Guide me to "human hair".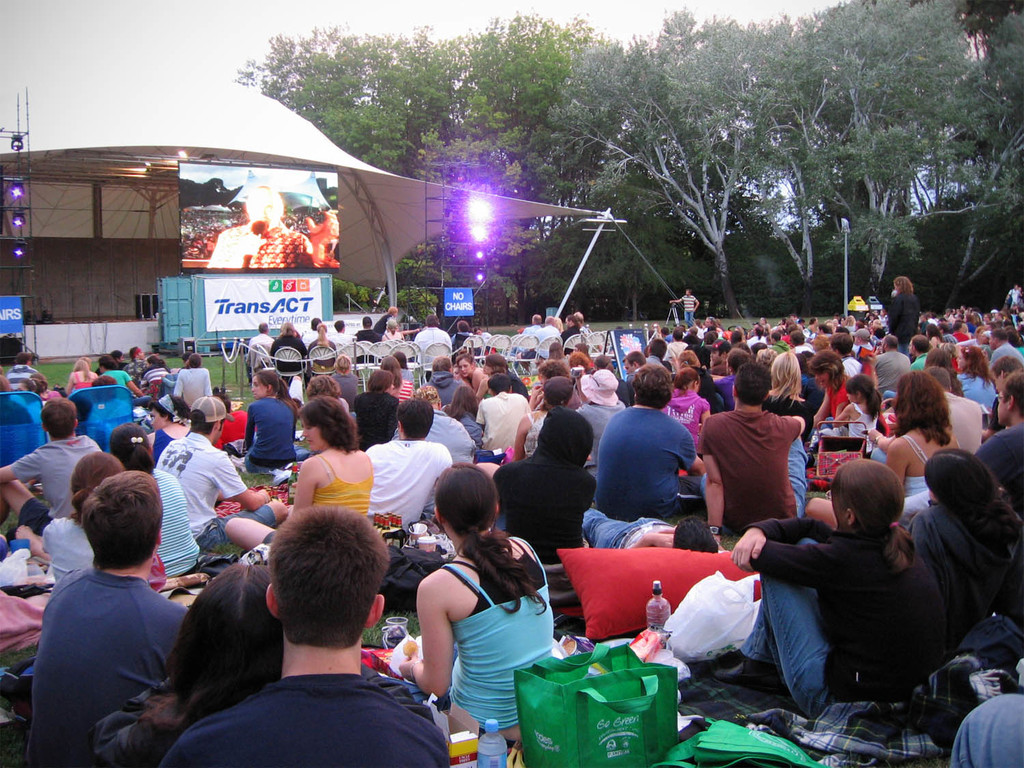
Guidance: crop(20, 373, 46, 393).
